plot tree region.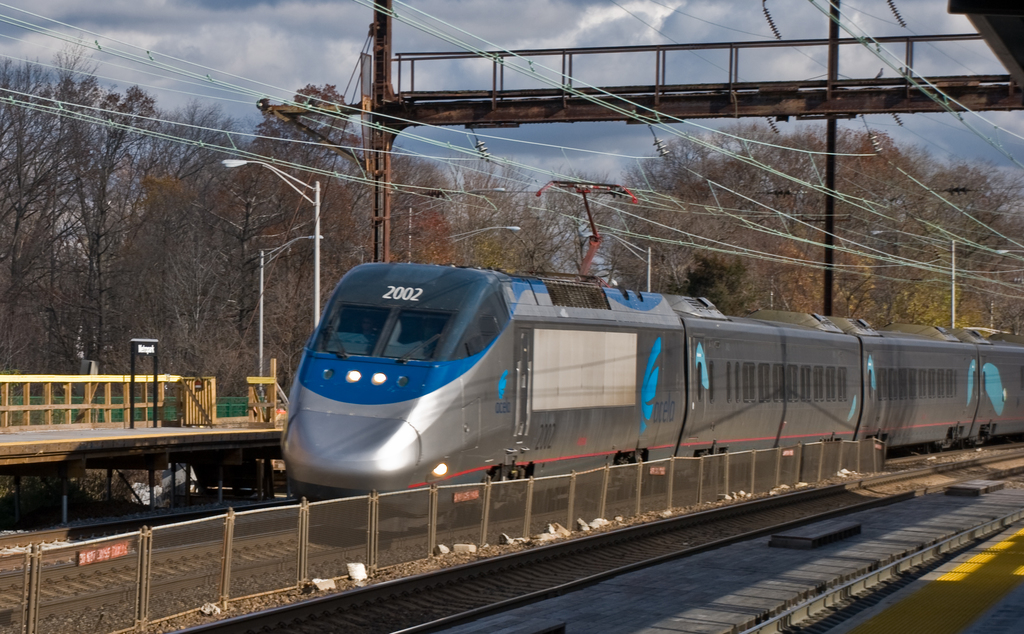
Plotted at bbox=(0, 53, 148, 386).
